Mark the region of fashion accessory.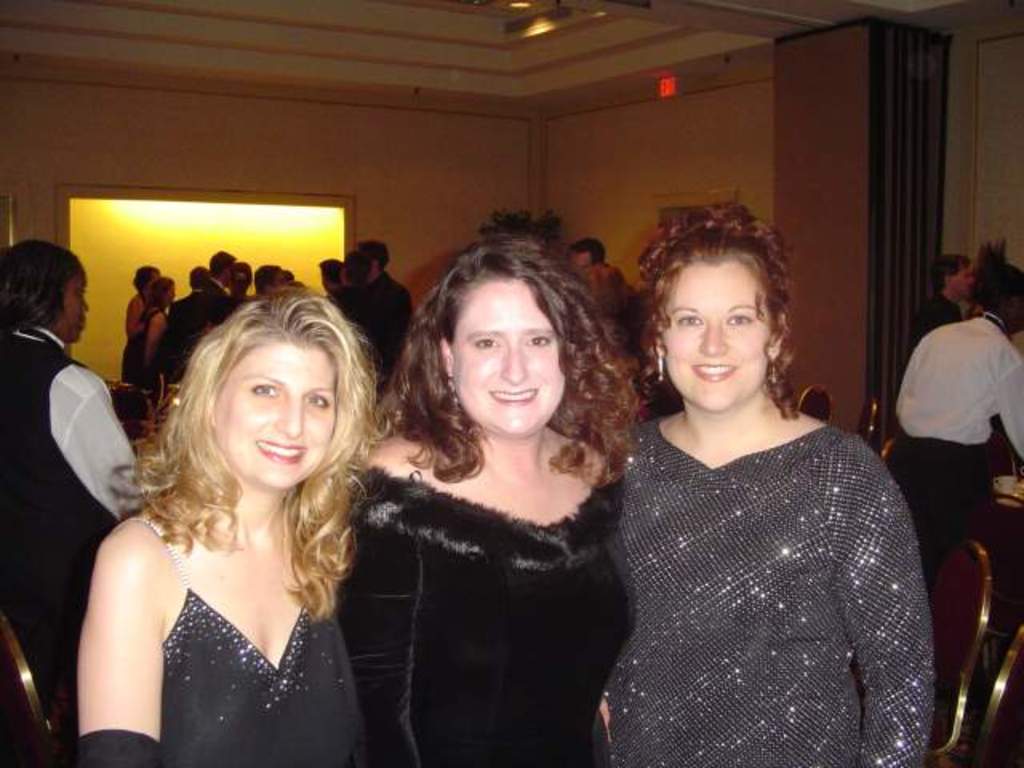
Region: bbox(653, 342, 669, 379).
